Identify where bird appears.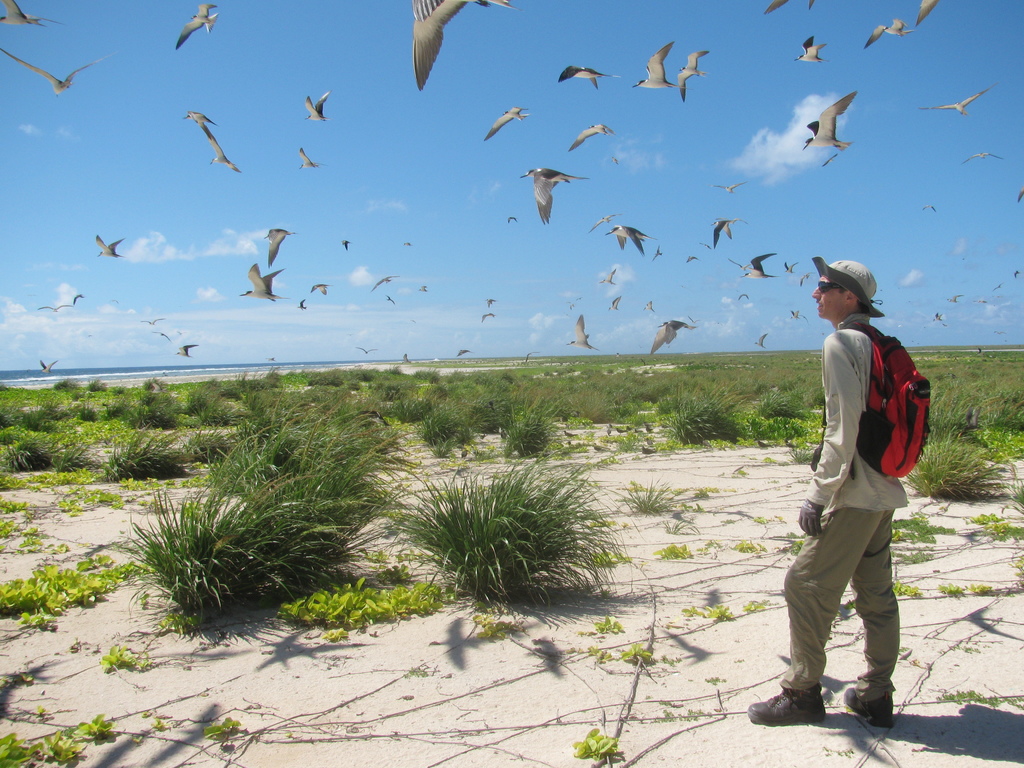
Appears at bbox(909, 80, 1000, 118).
